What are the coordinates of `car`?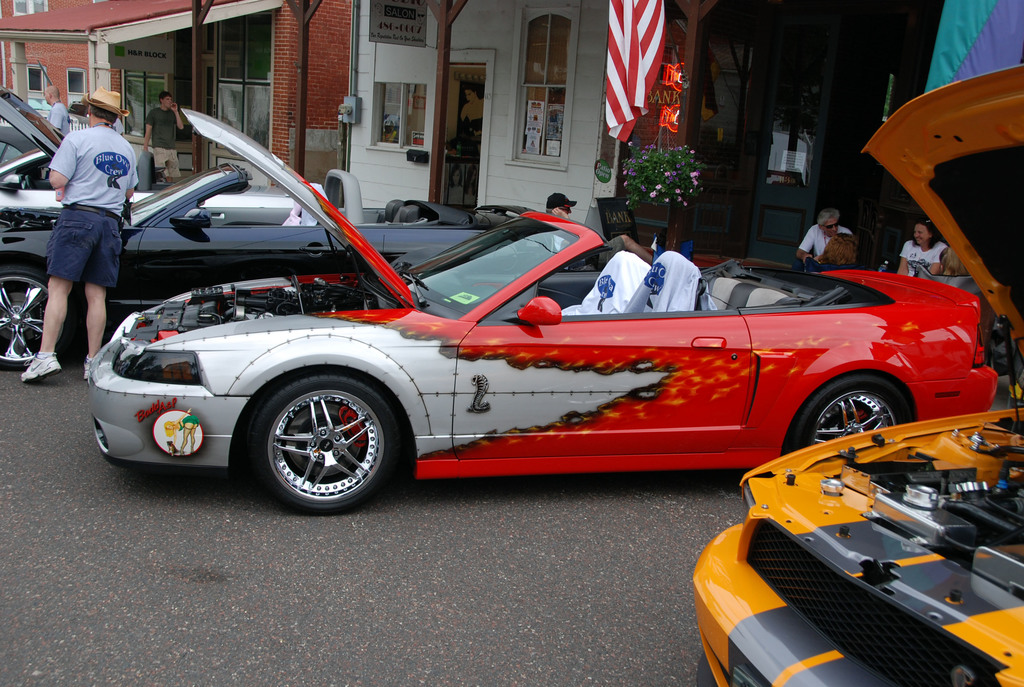
region(0, 90, 141, 196).
